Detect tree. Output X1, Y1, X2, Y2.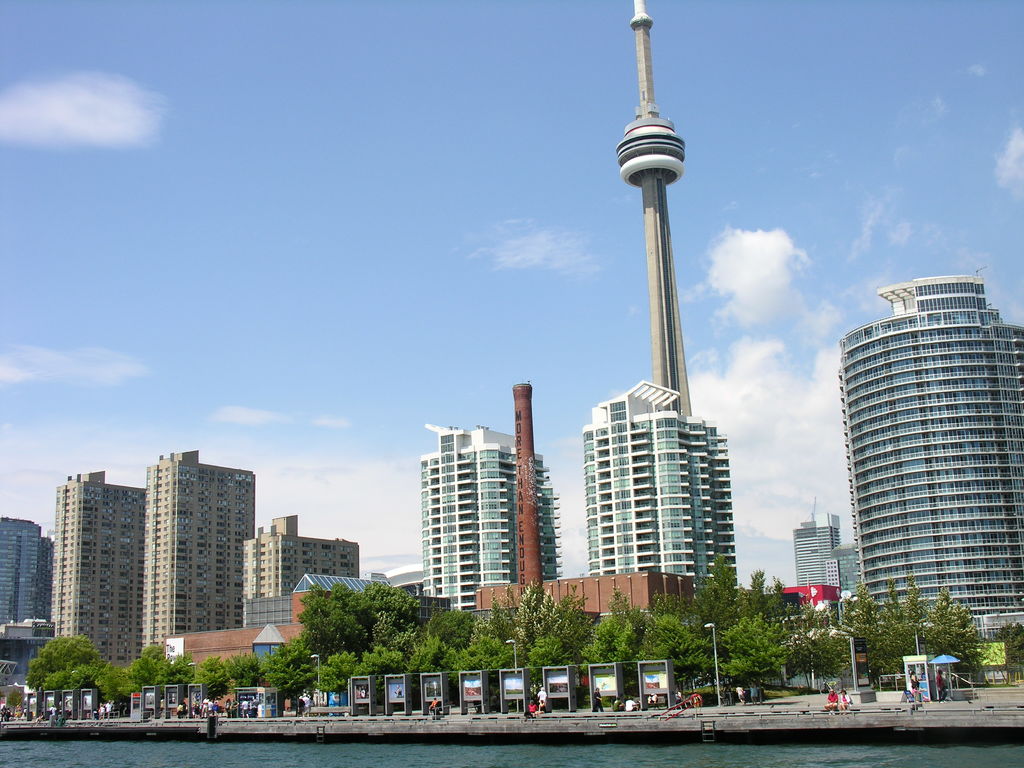
304, 584, 417, 701.
